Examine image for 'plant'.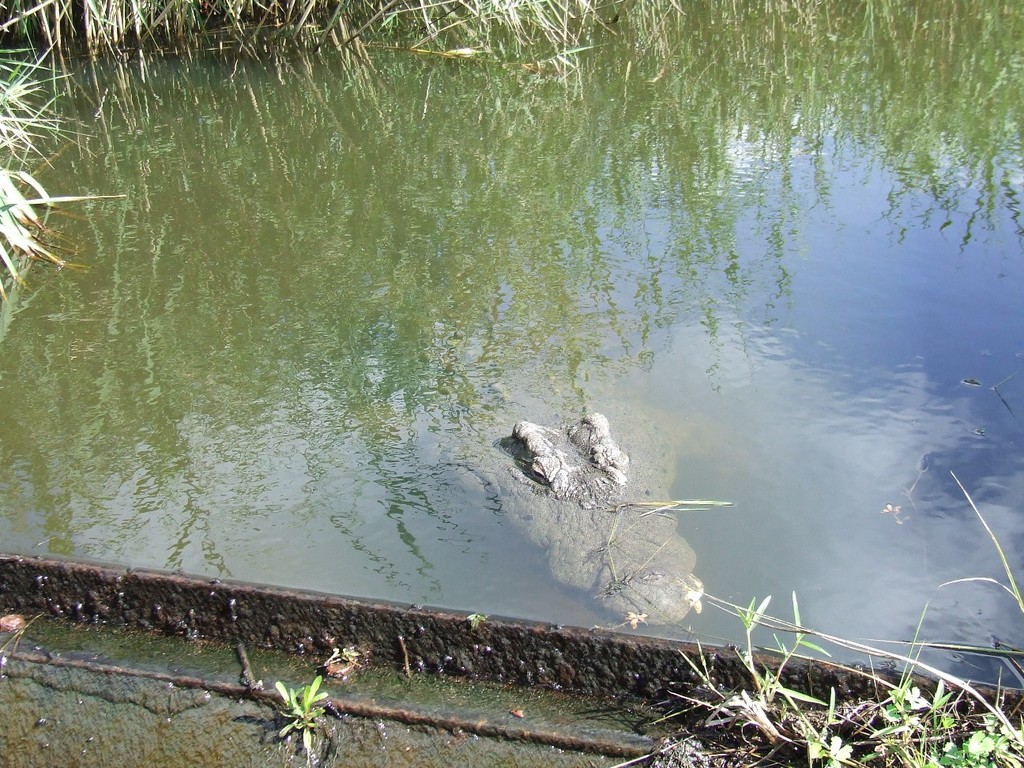
Examination result: (273, 676, 329, 742).
